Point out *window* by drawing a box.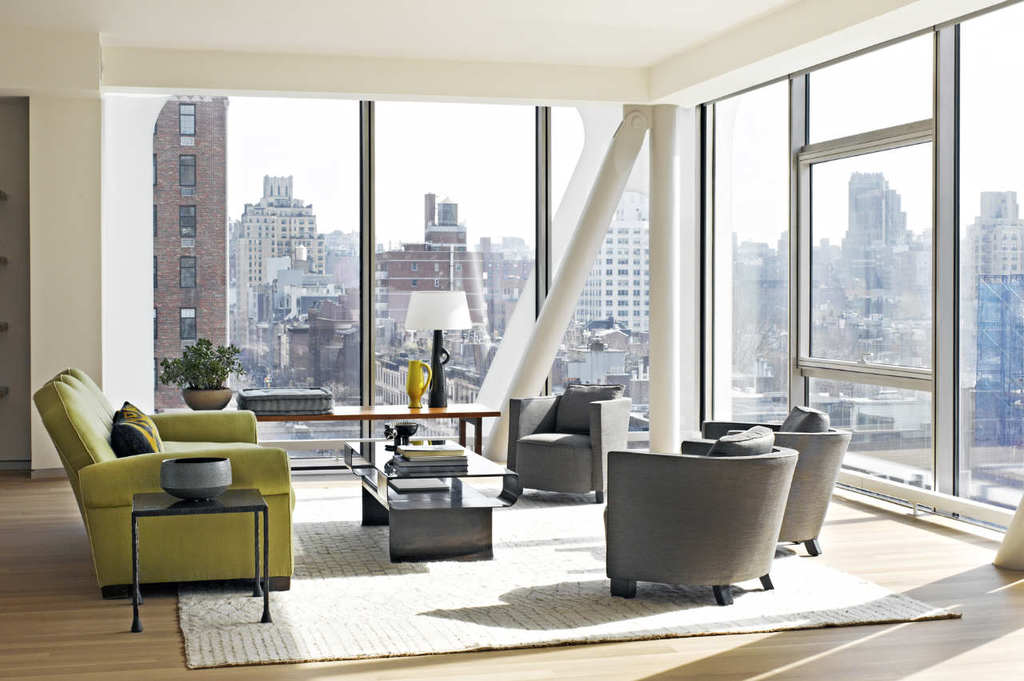
BBox(181, 207, 198, 238).
